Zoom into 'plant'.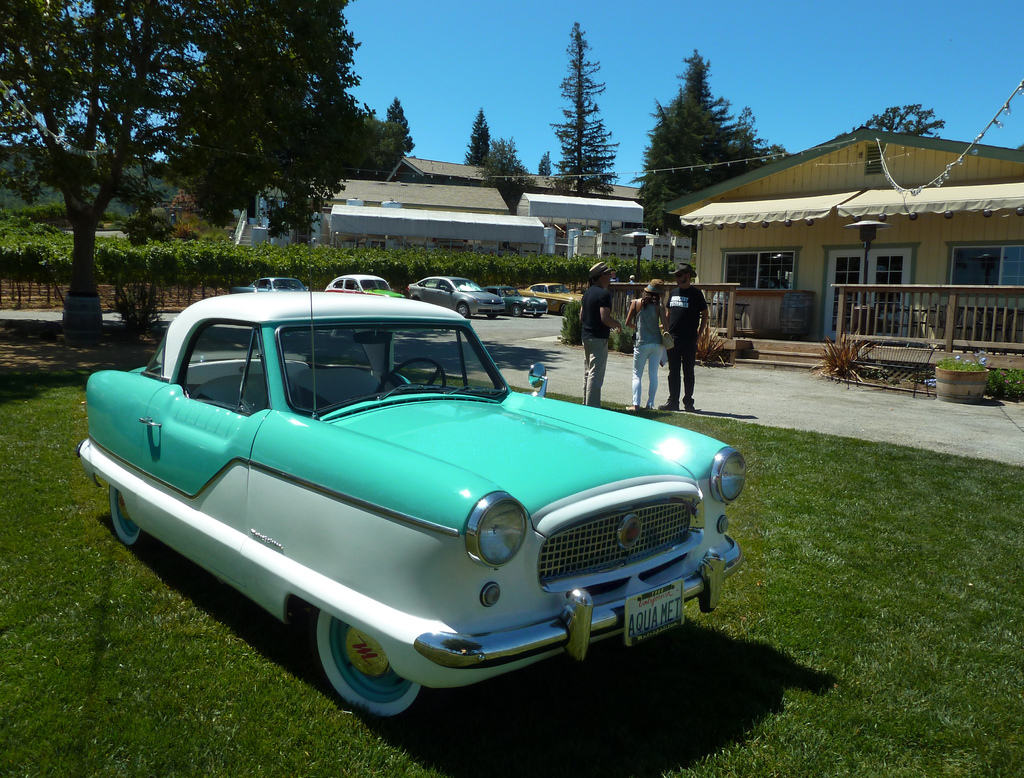
Zoom target: x1=824 y1=328 x2=867 y2=383.
